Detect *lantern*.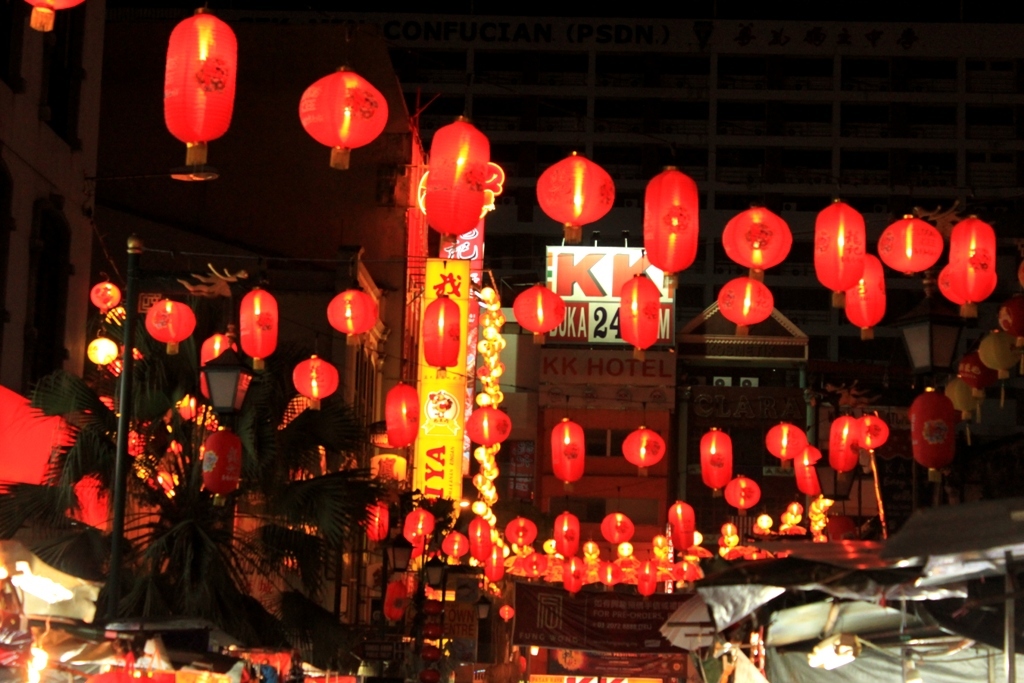
Detected at pyautogui.locateOnScreen(240, 289, 277, 368).
